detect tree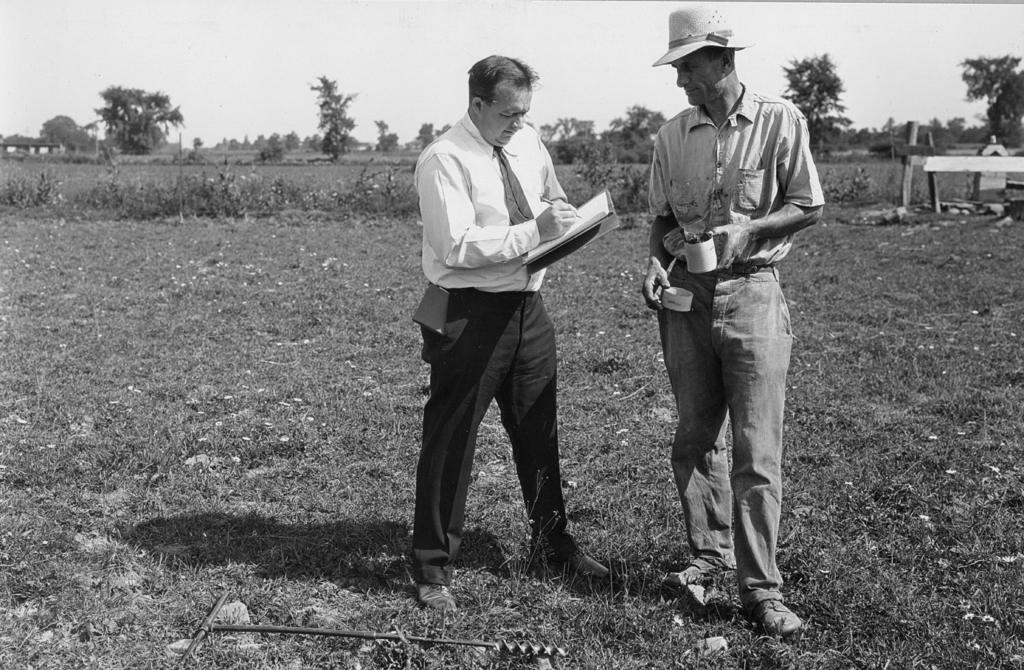
left=189, top=134, right=204, bottom=151
